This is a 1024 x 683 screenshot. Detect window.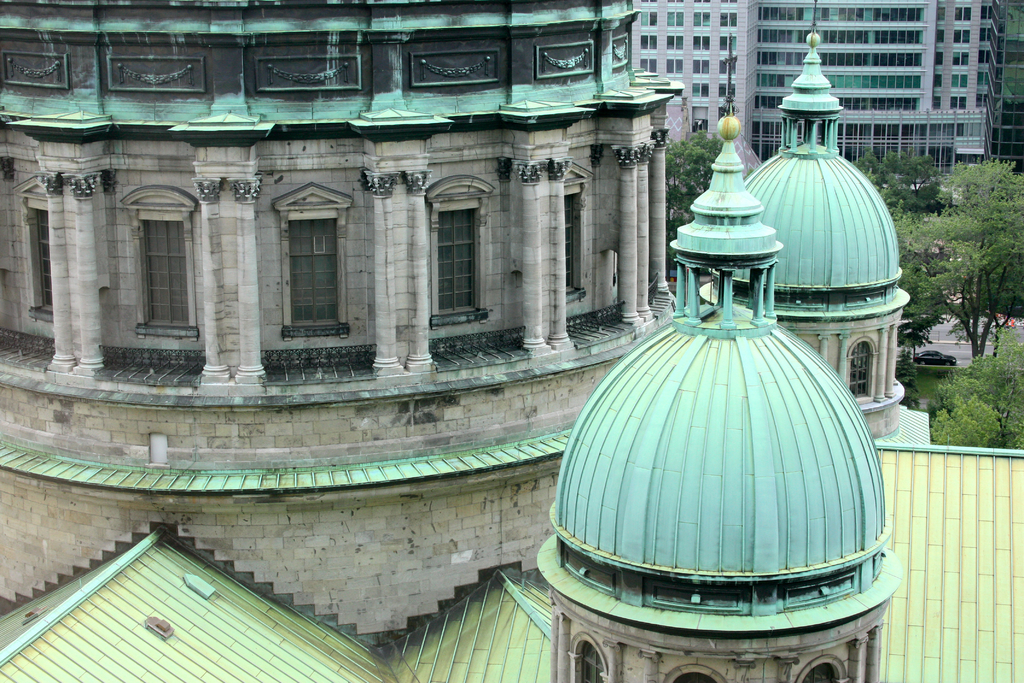
detection(953, 30, 970, 44).
